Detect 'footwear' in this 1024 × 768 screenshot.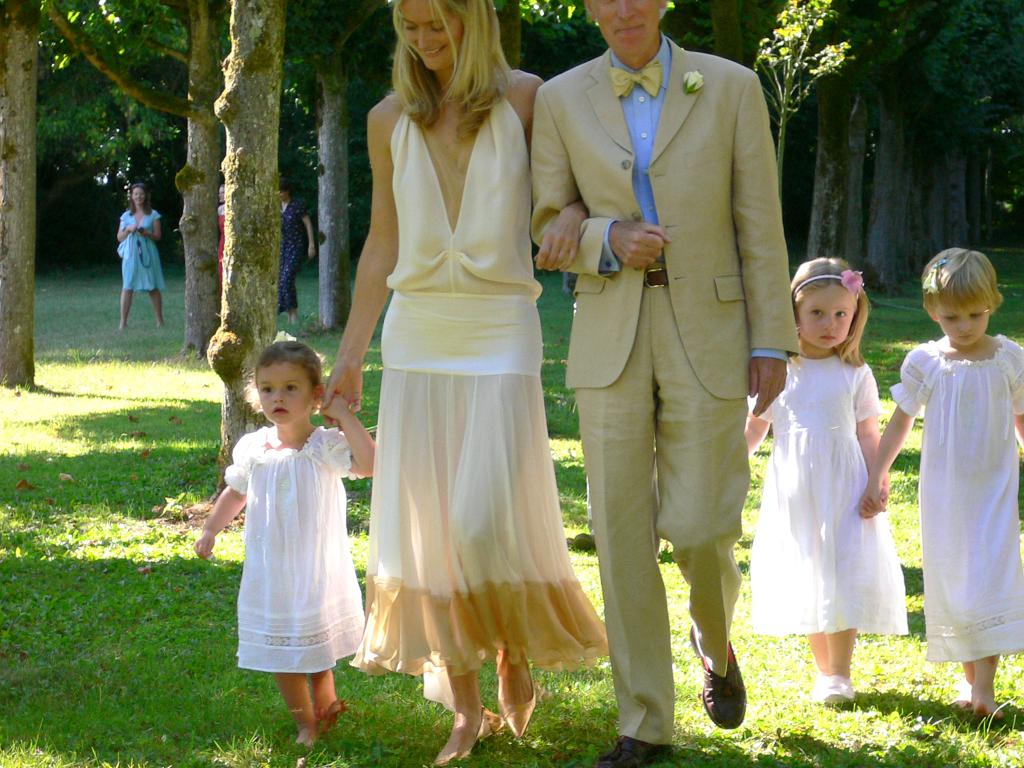
Detection: region(288, 319, 305, 323).
